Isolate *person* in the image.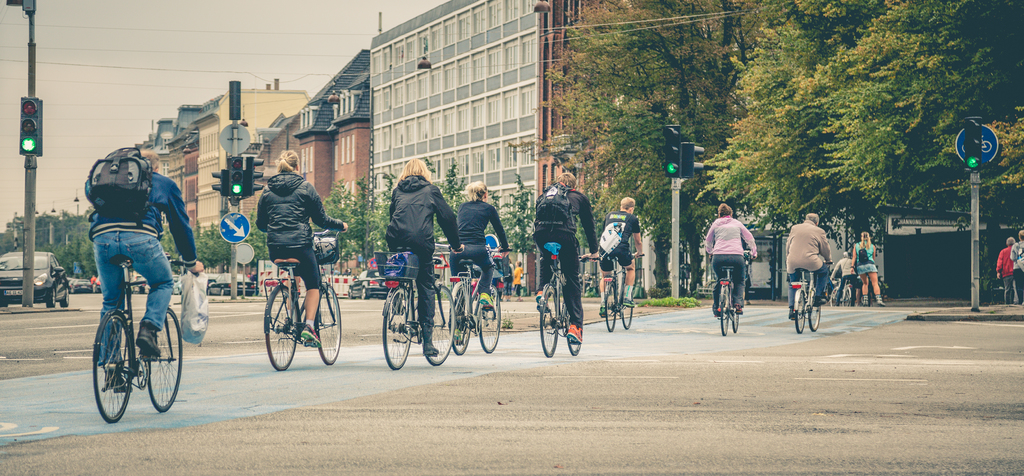
Isolated region: bbox=(1012, 229, 1023, 295).
